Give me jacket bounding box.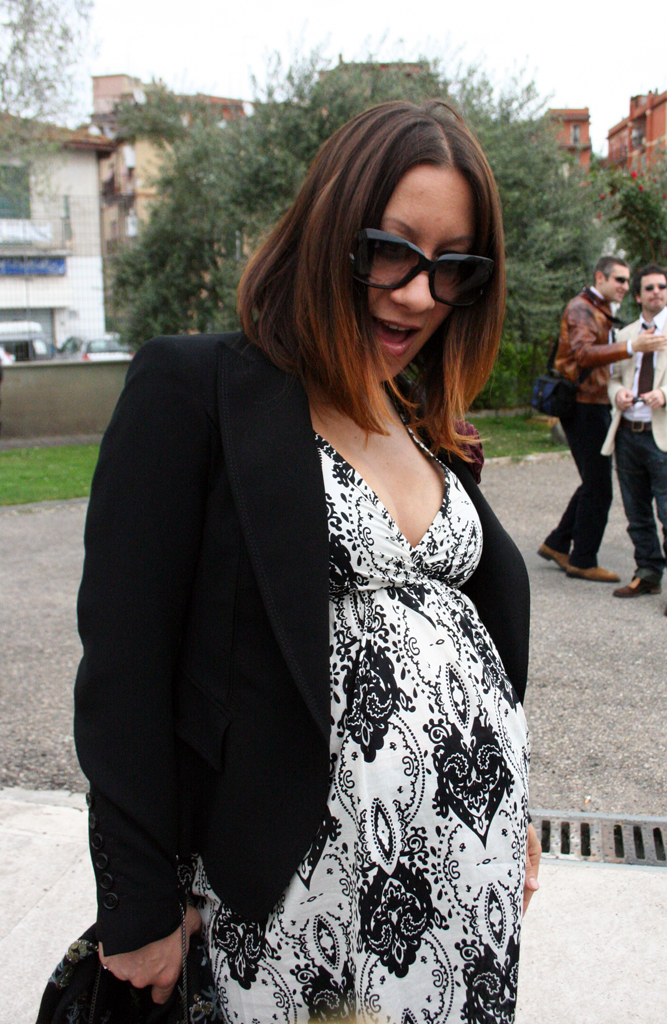
rect(76, 324, 533, 955).
